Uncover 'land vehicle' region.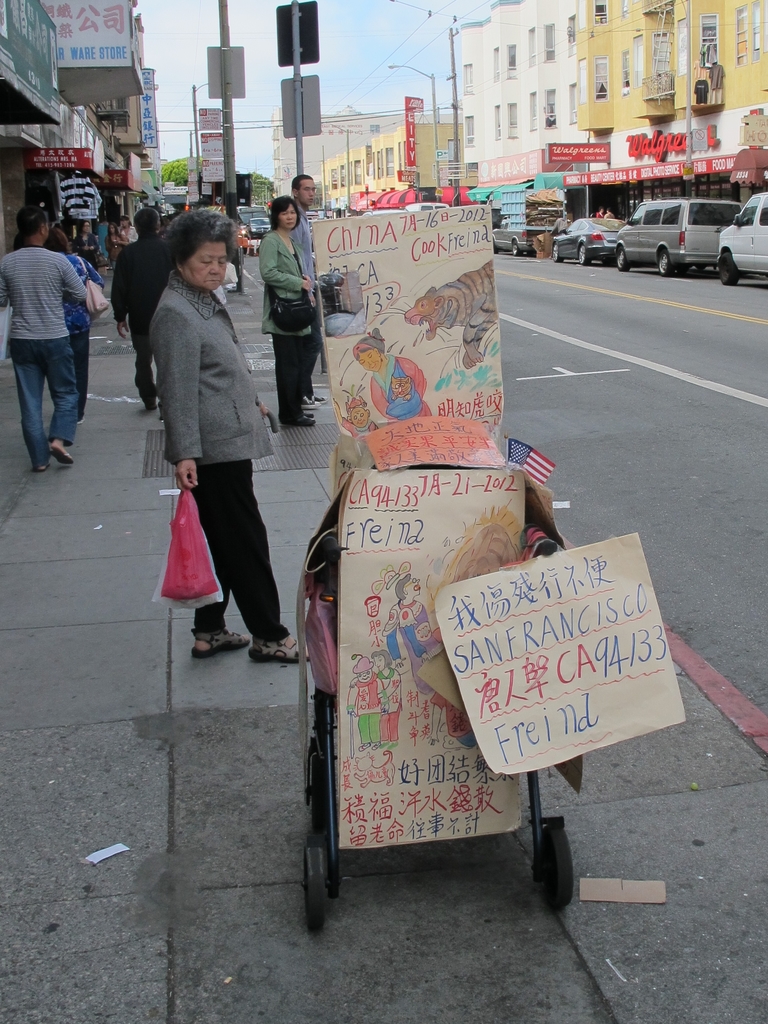
Uncovered: rect(615, 199, 744, 274).
